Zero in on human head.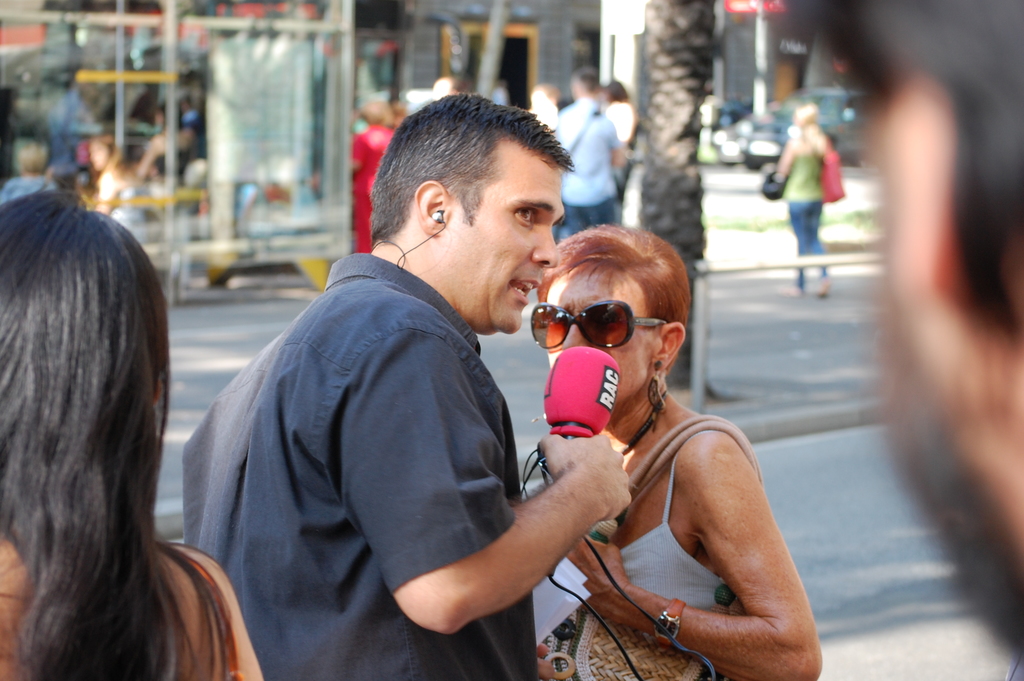
Zeroed in: (x1=785, y1=0, x2=1023, y2=662).
